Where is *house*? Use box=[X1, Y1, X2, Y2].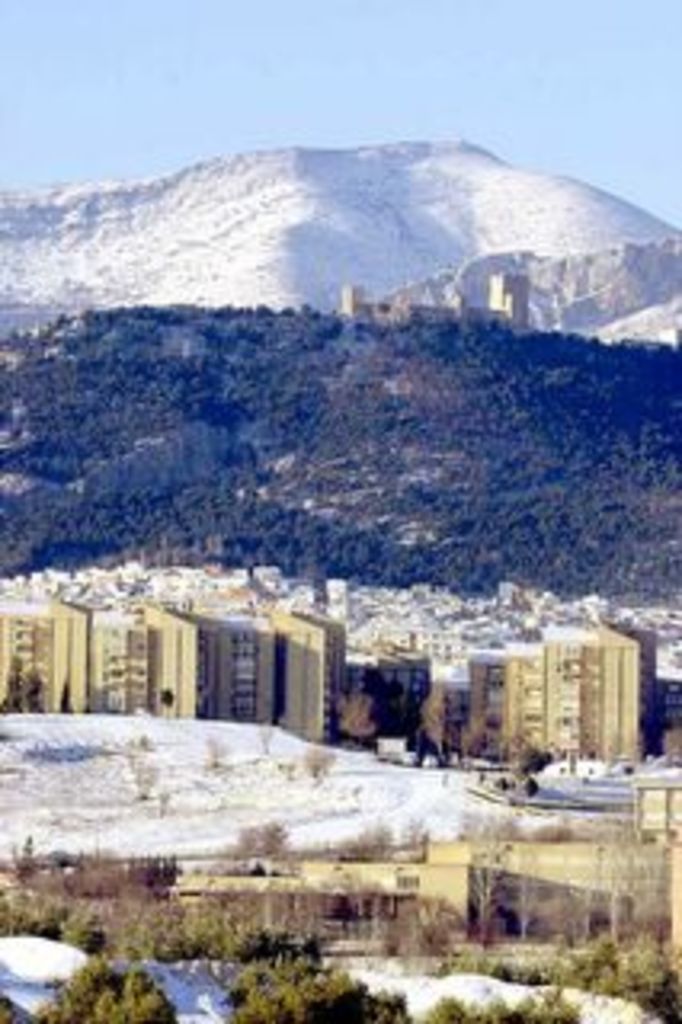
box=[291, 864, 628, 941].
